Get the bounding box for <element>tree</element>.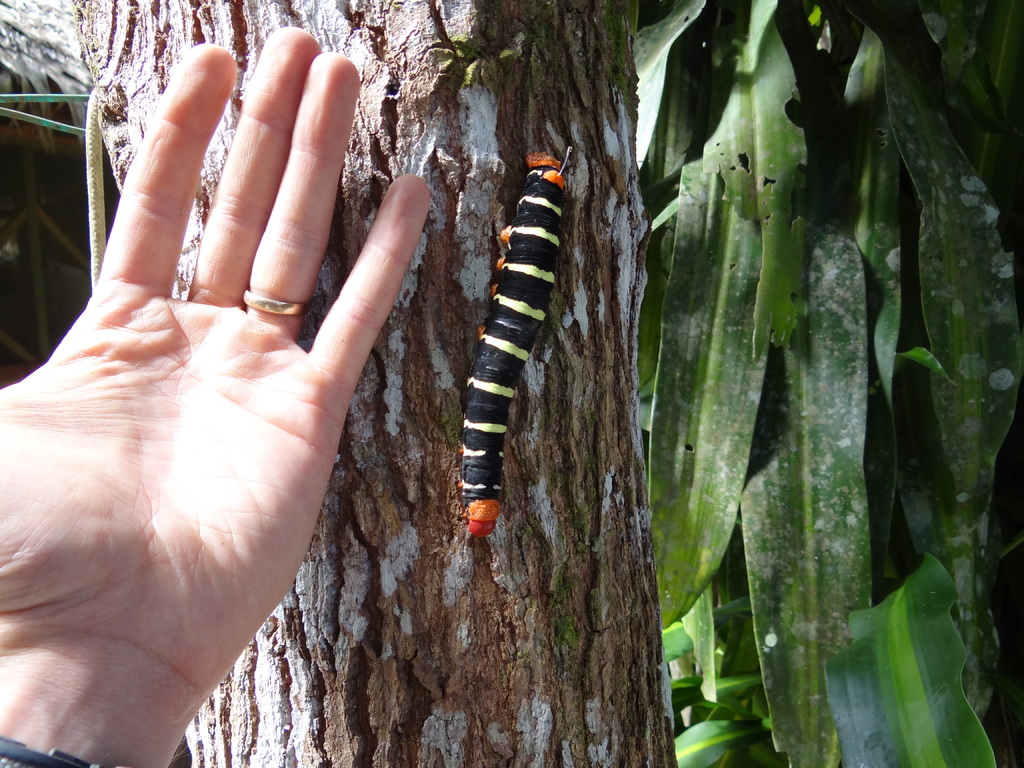
3, 0, 706, 767.
